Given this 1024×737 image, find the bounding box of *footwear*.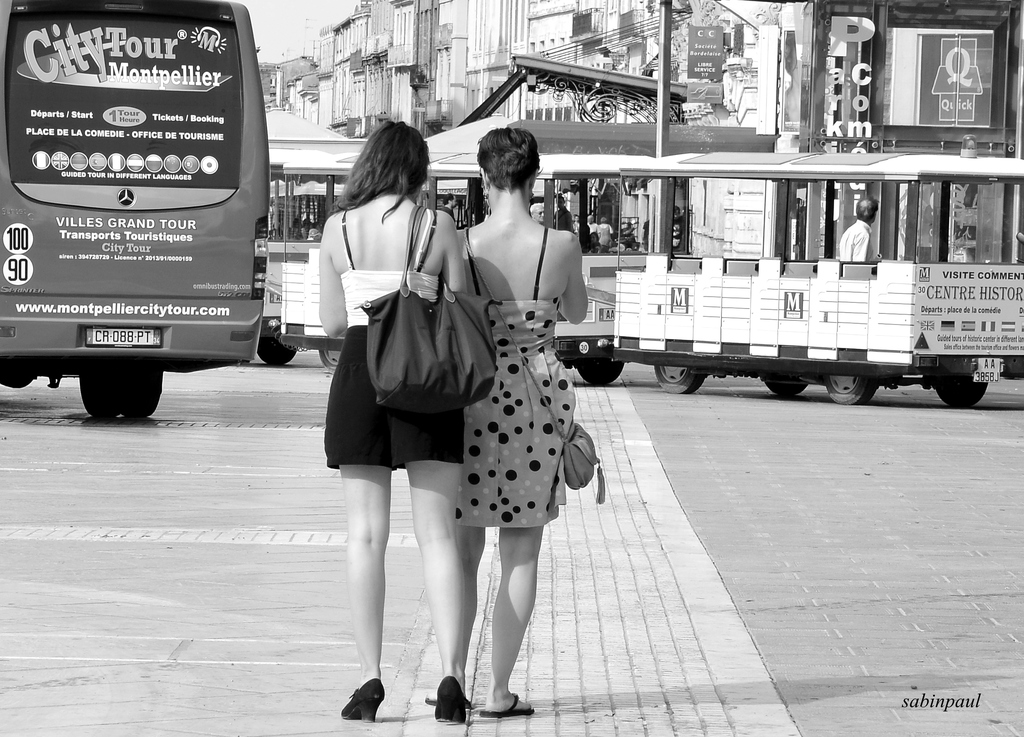
bbox(425, 699, 472, 710).
